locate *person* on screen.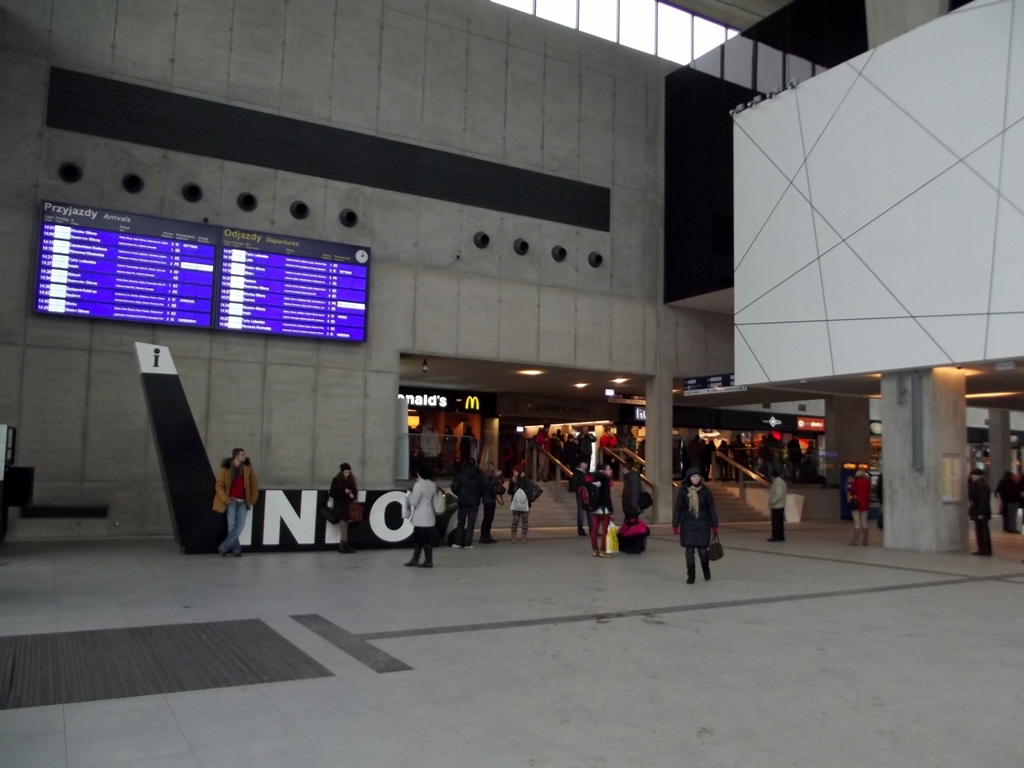
On screen at detection(509, 462, 541, 540).
